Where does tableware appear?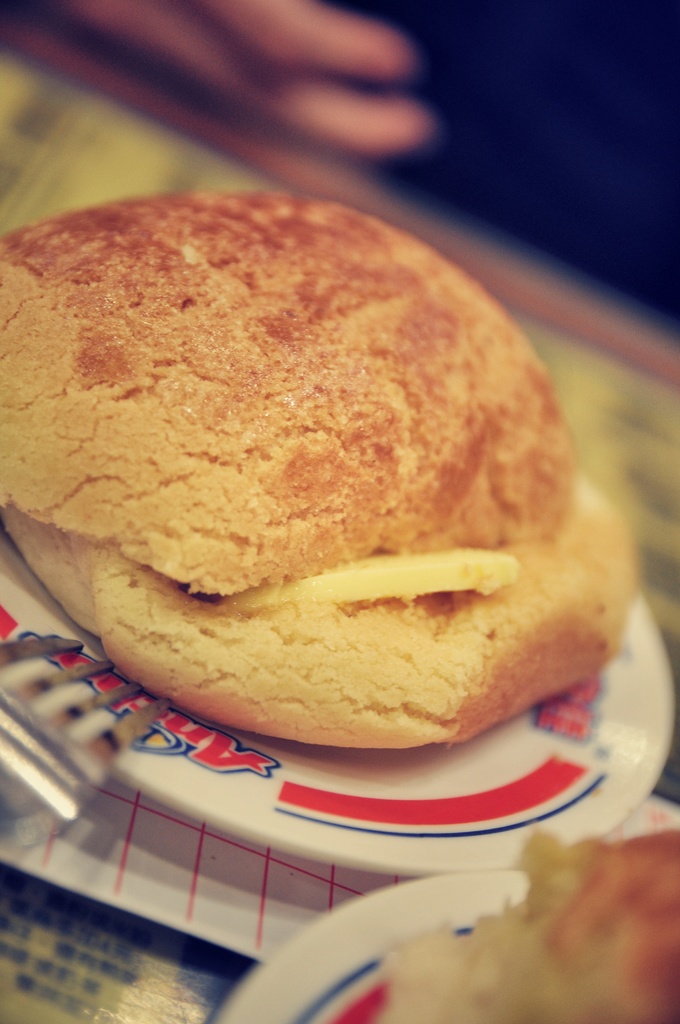
Appears at [0, 640, 173, 856].
